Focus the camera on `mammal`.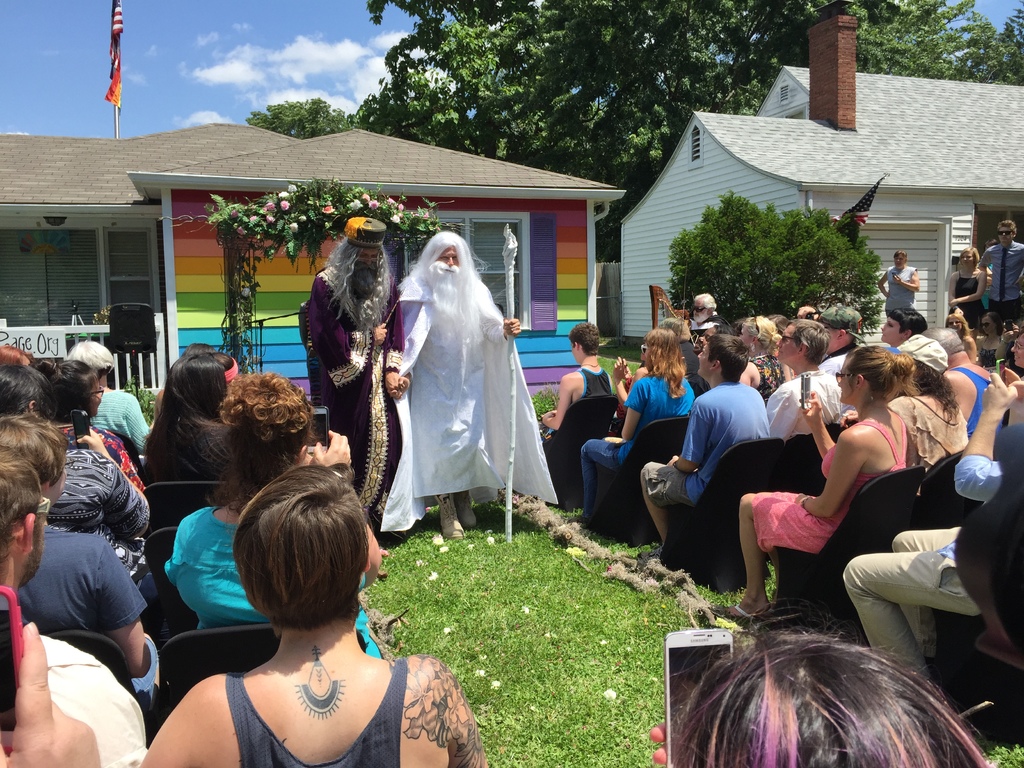
Focus region: 0:343:31:367.
